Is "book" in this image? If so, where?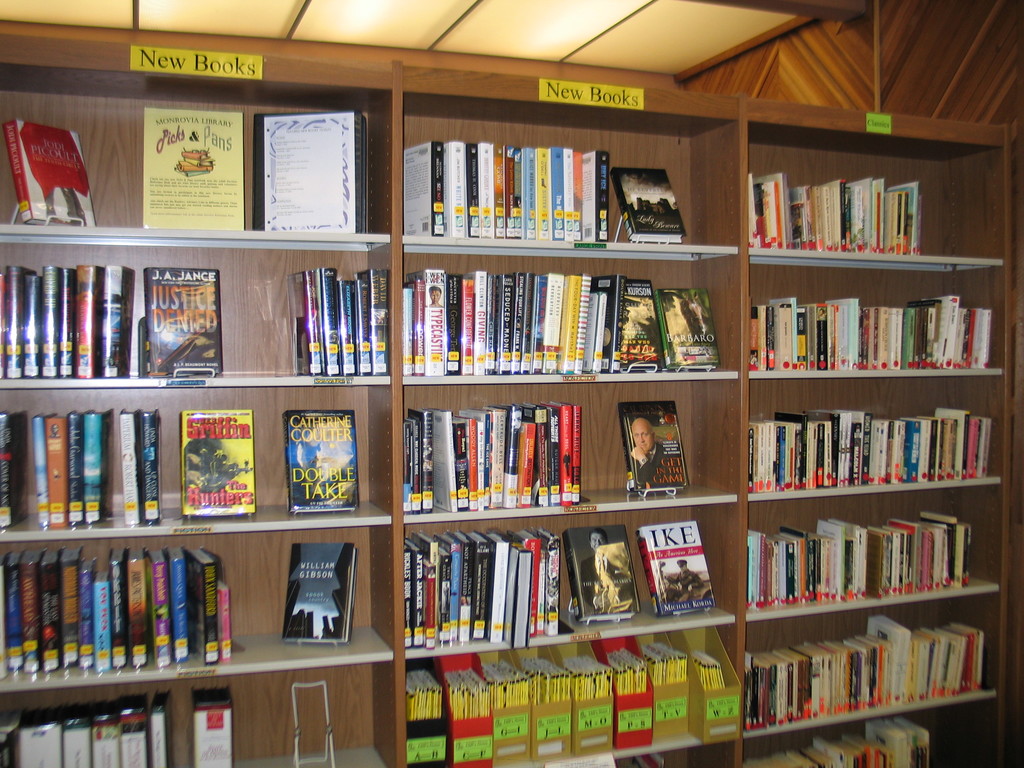
Yes, at [x1=120, y1=413, x2=139, y2=525].
